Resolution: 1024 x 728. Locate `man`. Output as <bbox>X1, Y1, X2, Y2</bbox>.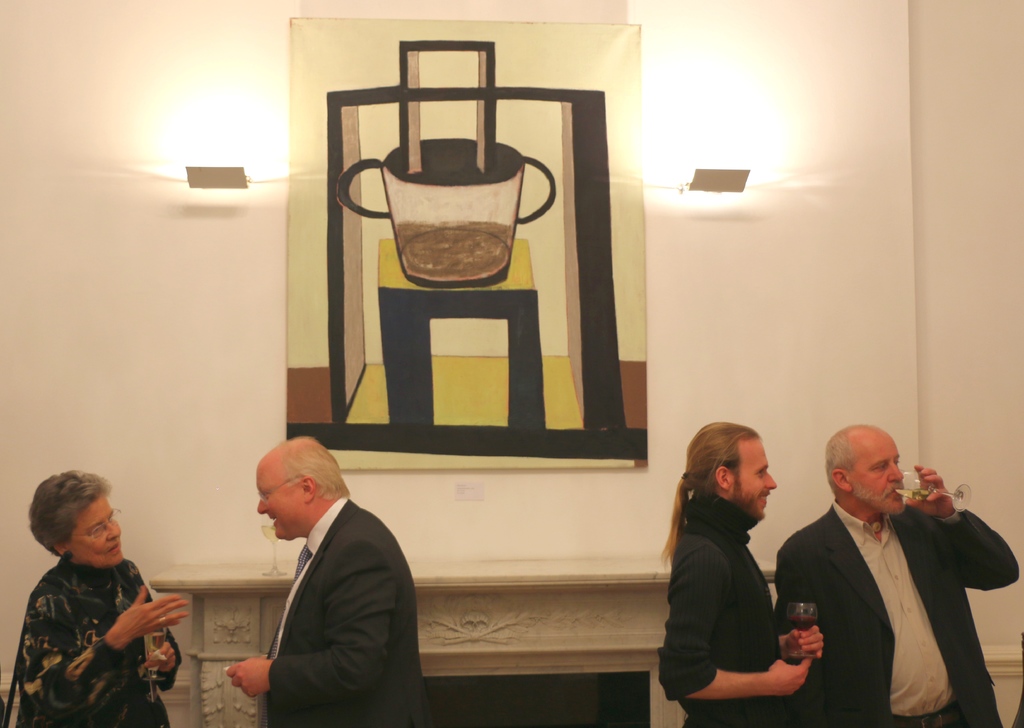
<bbox>657, 421, 819, 727</bbox>.
